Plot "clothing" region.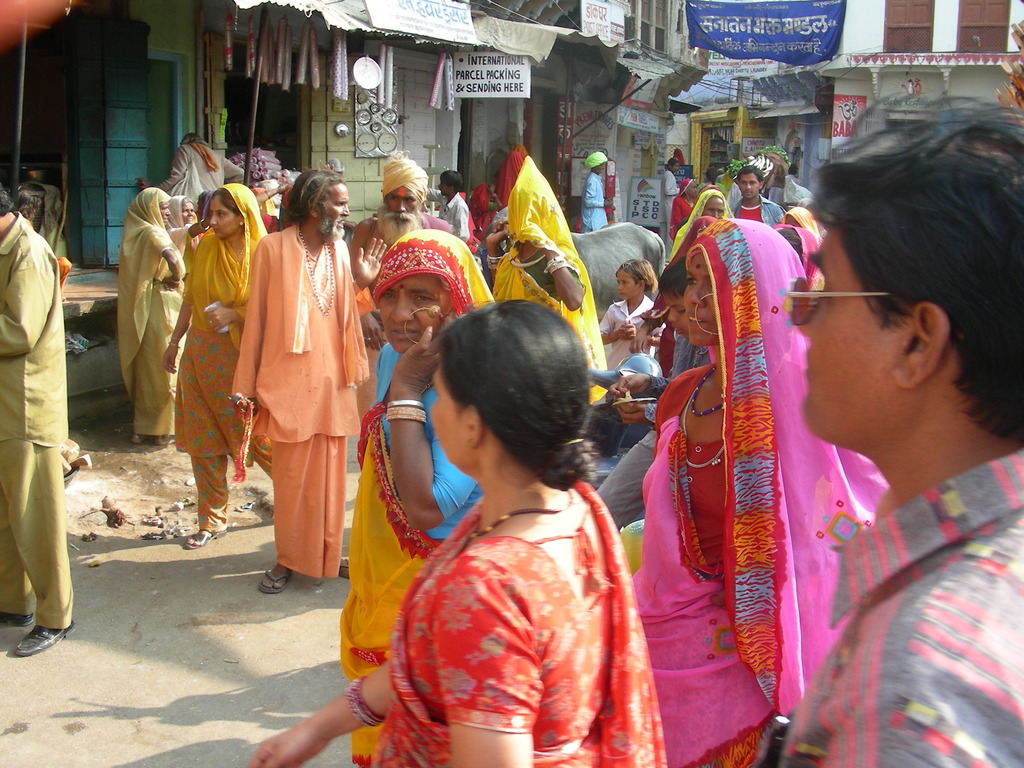
Plotted at x1=593, y1=291, x2=657, y2=367.
